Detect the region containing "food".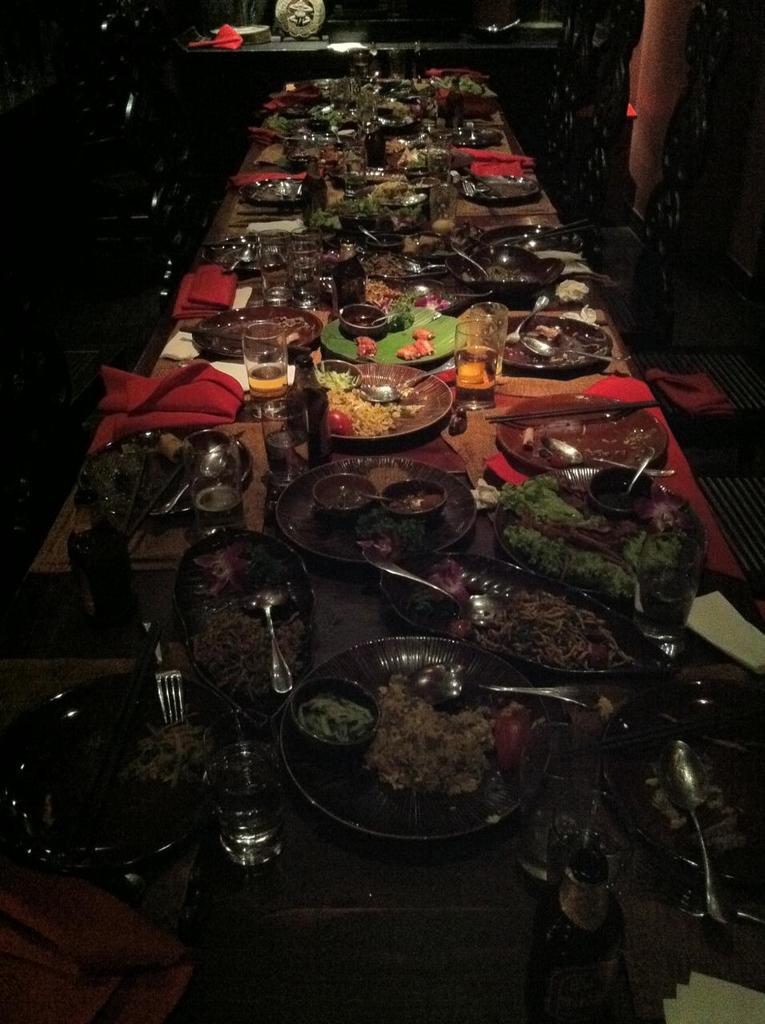
l=292, t=694, r=374, b=747.
